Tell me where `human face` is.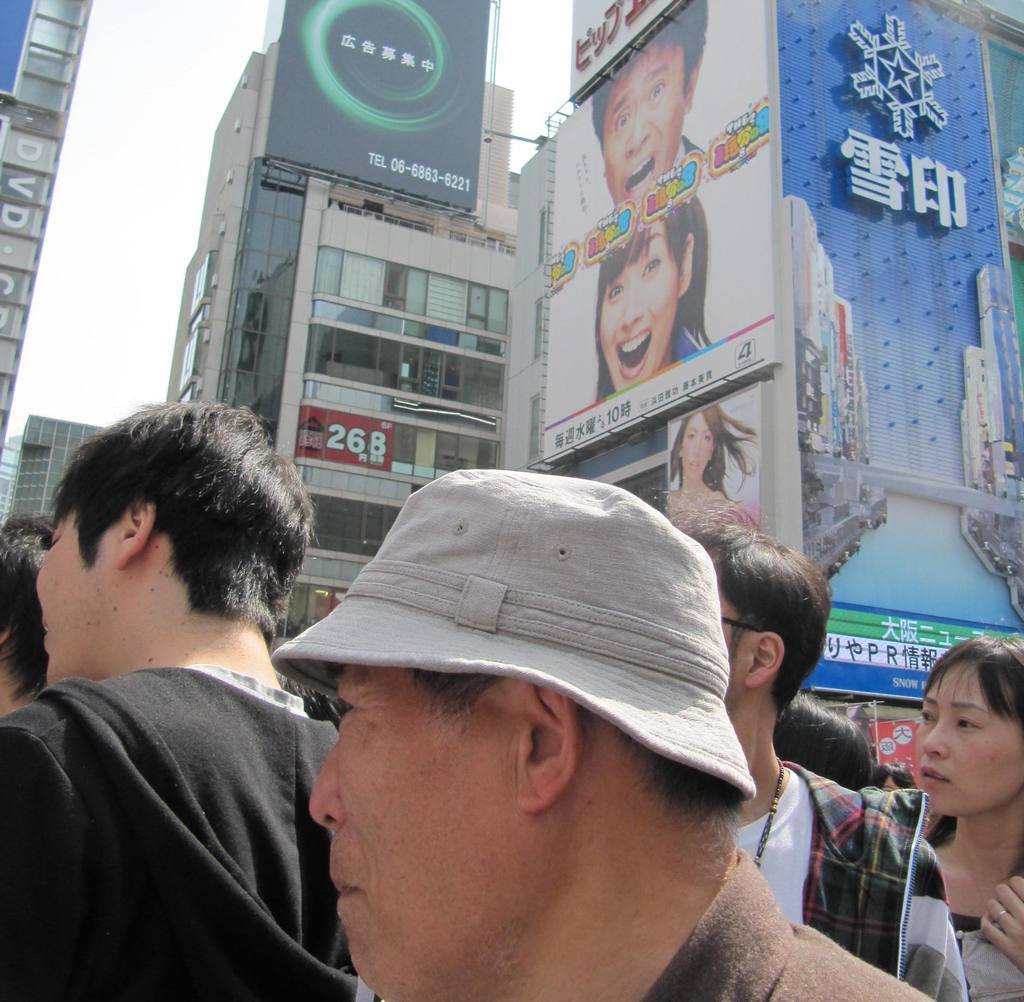
`human face` is at {"left": 34, "top": 507, "right": 121, "bottom": 692}.
